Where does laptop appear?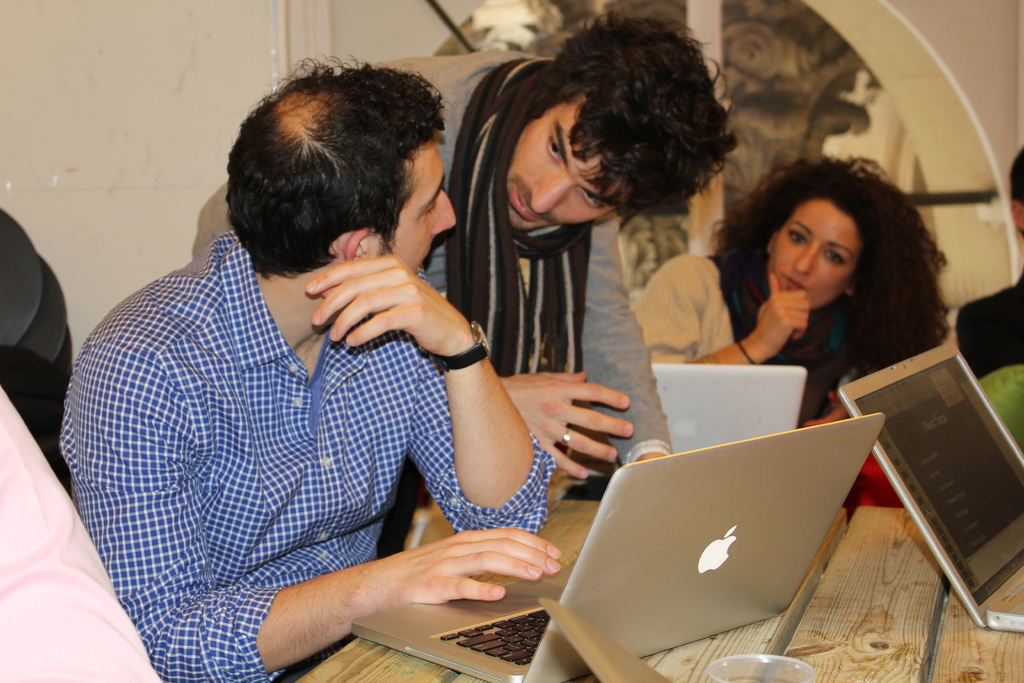
Appears at BBox(568, 365, 805, 478).
